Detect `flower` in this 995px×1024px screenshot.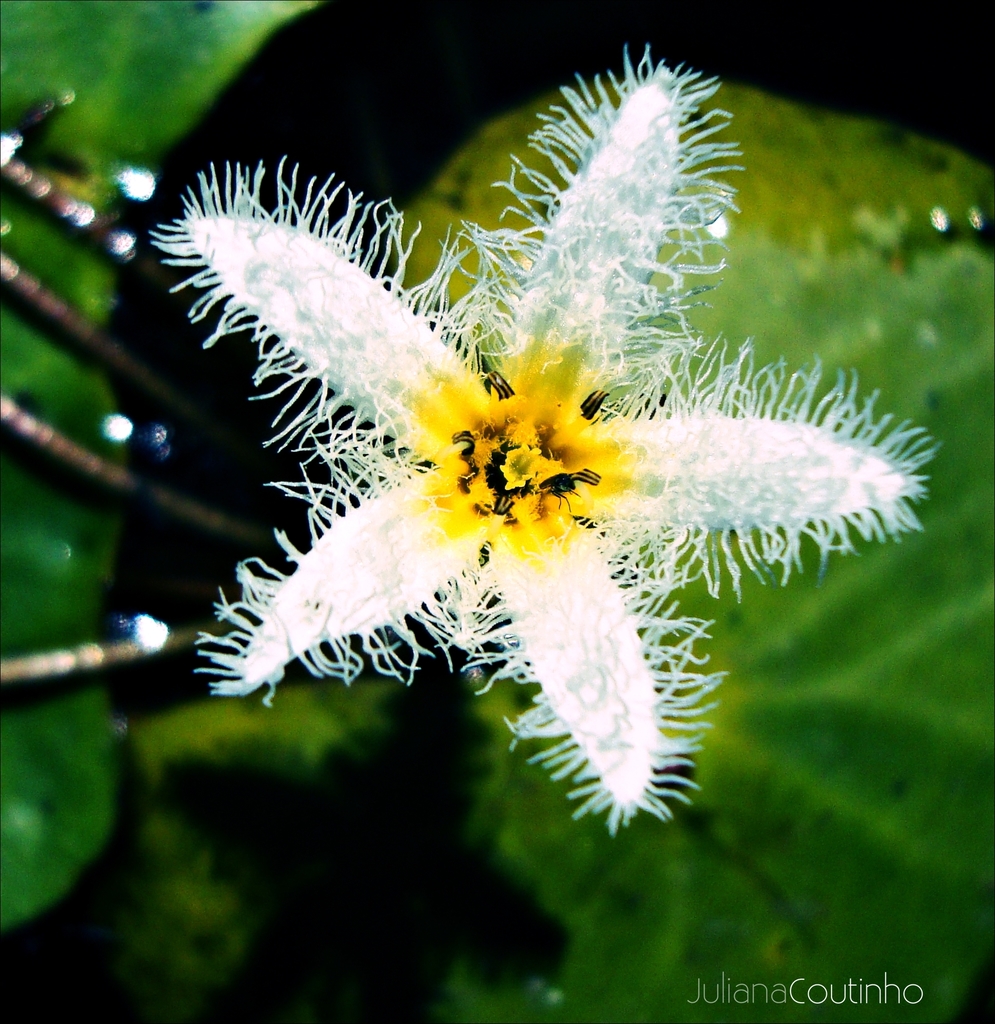
Detection: [x1=168, y1=39, x2=934, y2=831].
